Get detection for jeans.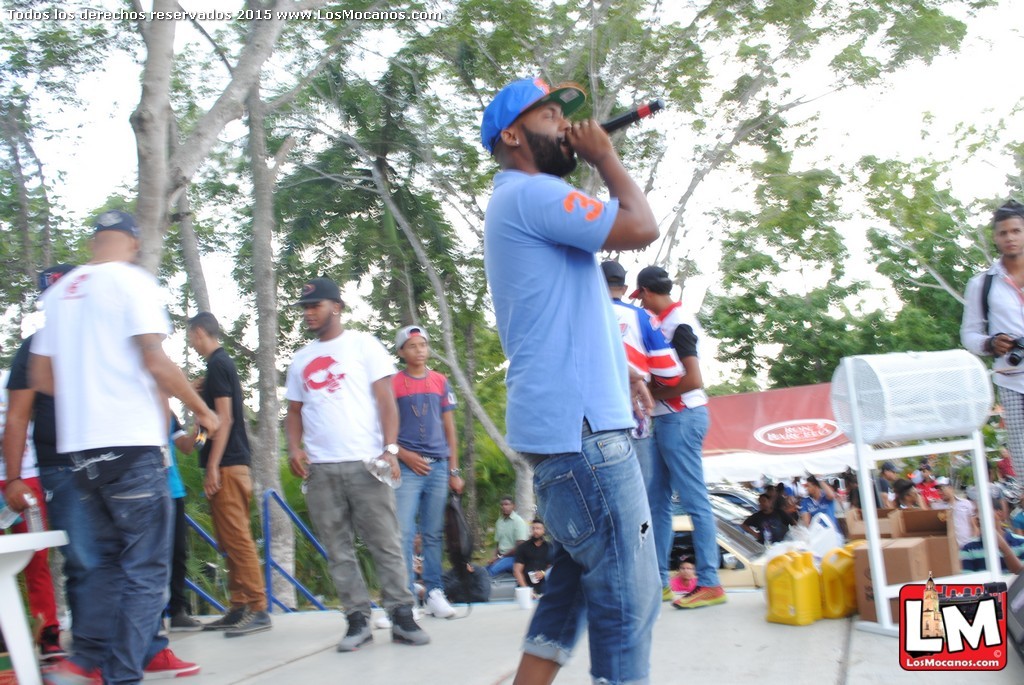
Detection: 98:447:168:681.
